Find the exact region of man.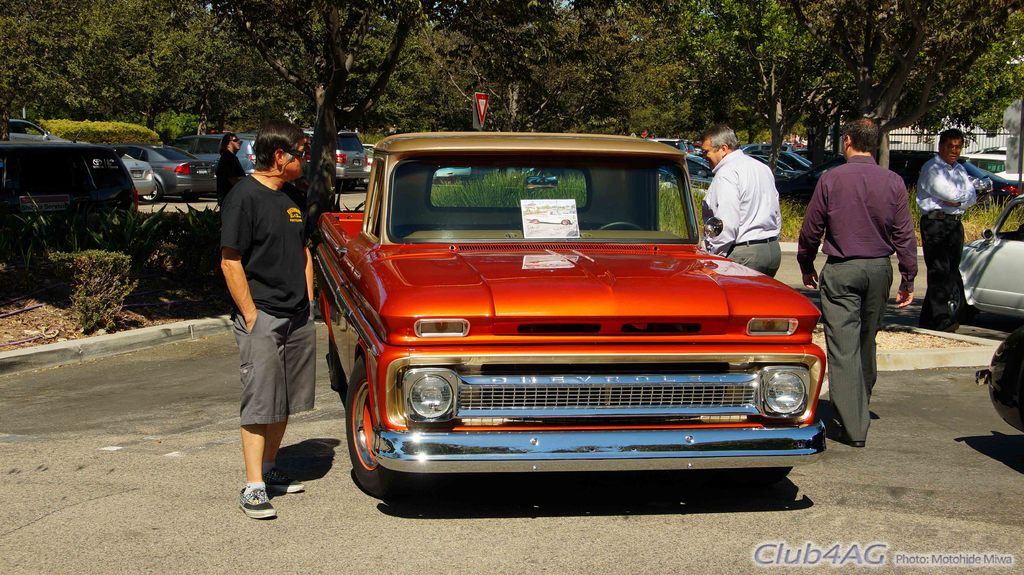
Exact region: [795, 114, 919, 450].
